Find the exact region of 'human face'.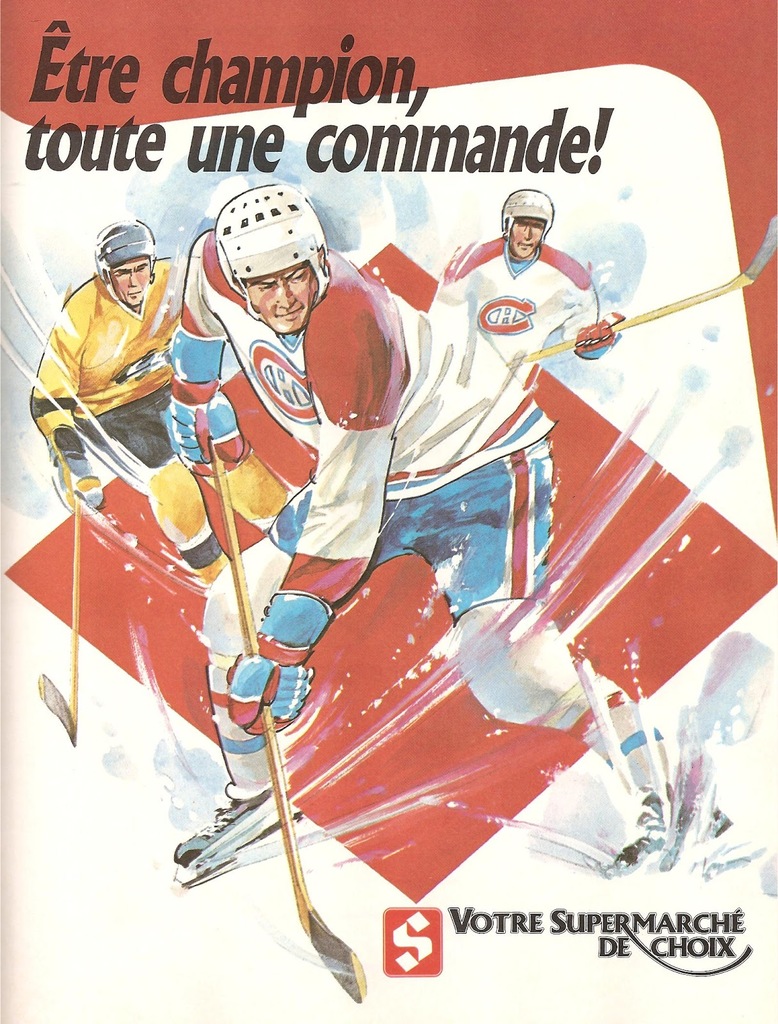
Exact region: {"x1": 508, "y1": 216, "x2": 547, "y2": 254}.
